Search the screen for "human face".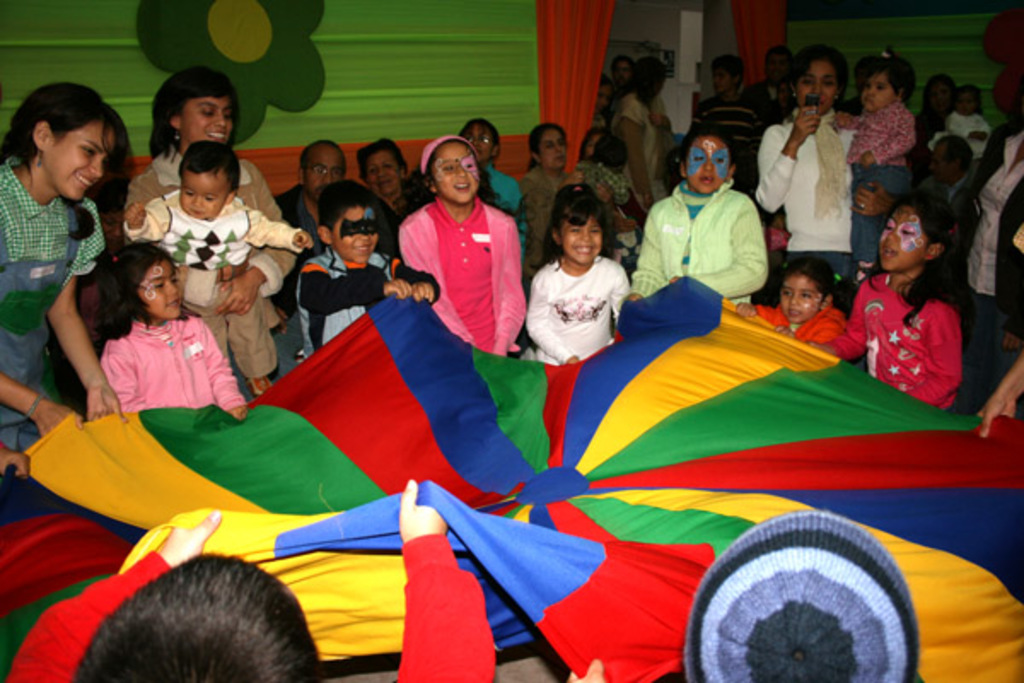
Found at [x1=44, y1=125, x2=118, y2=198].
